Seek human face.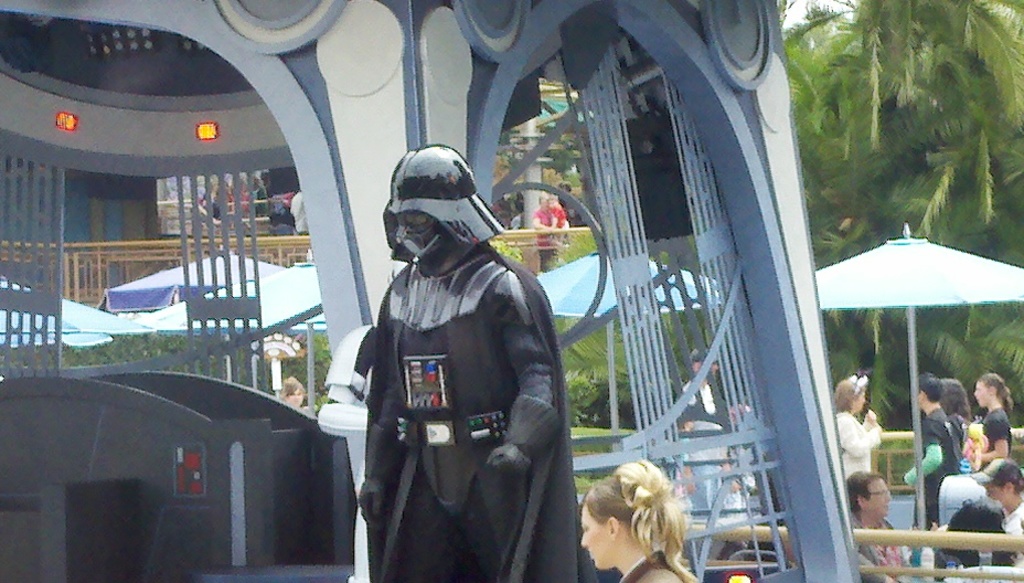
Rect(583, 511, 602, 569).
